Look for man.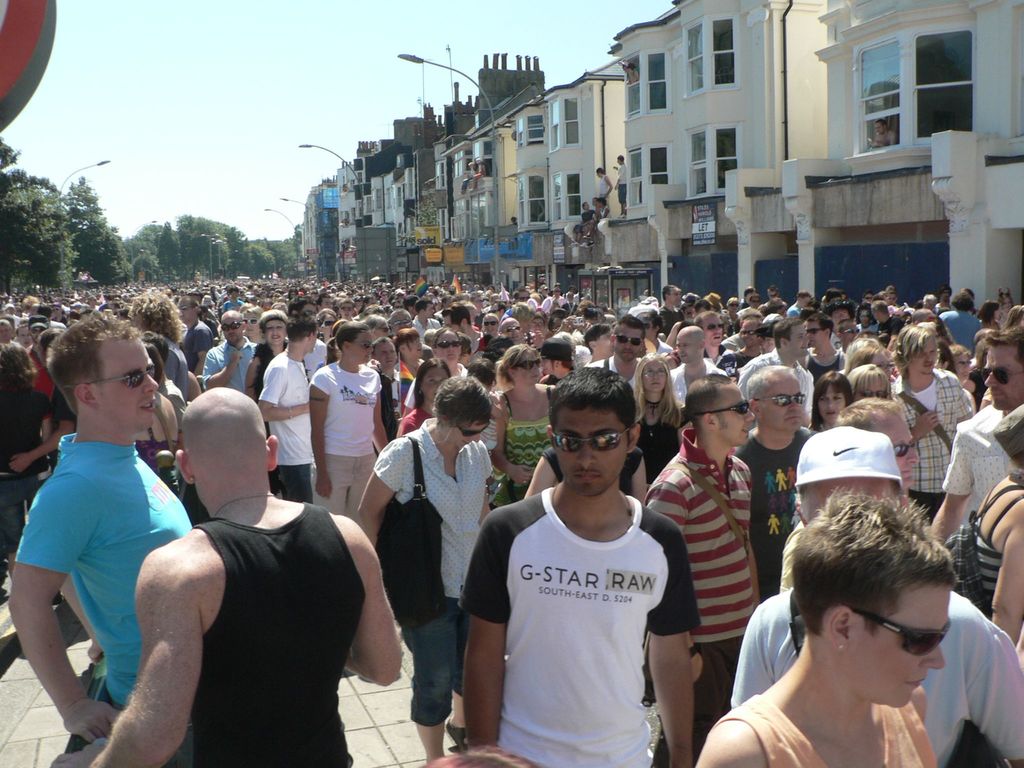
Found: crop(258, 310, 315, 506).
